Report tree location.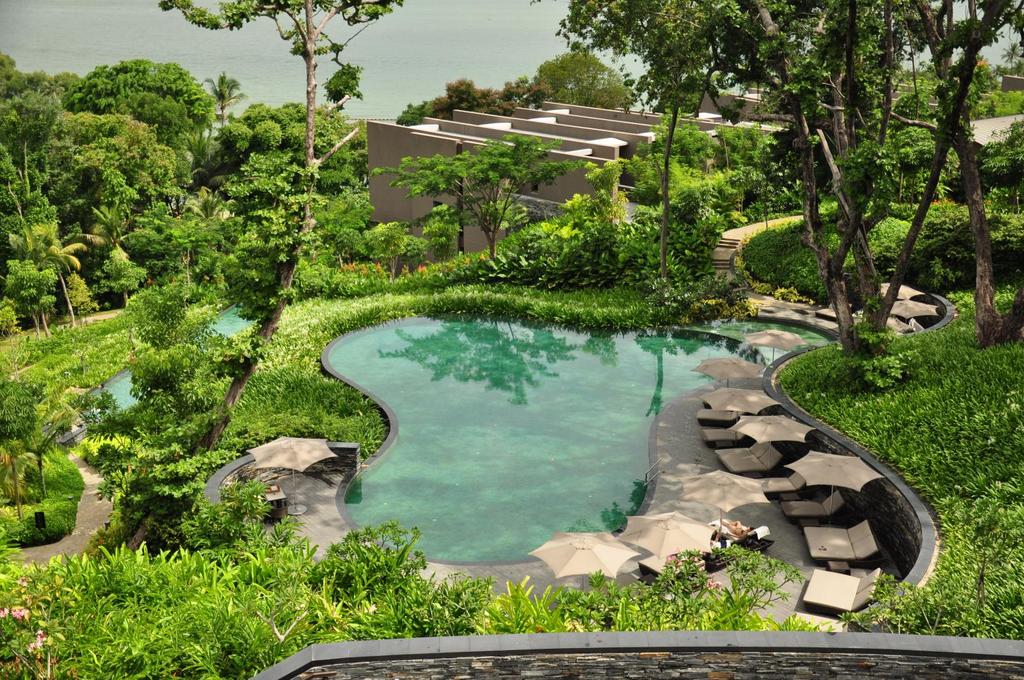
Report: 285,117,317,155.
